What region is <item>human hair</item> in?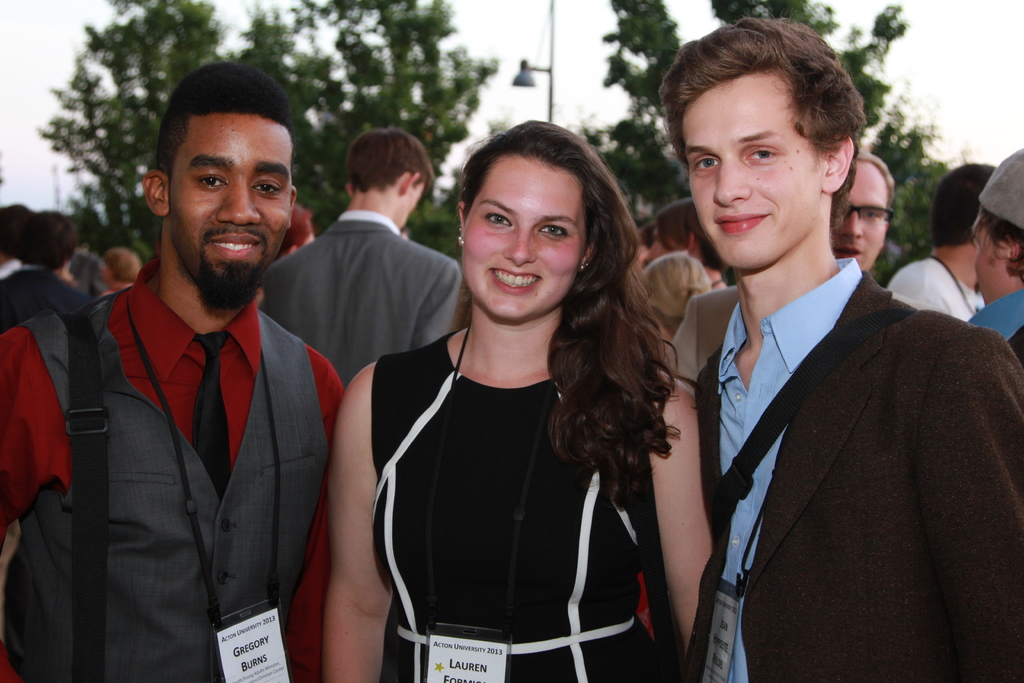
449/117/706/507.
